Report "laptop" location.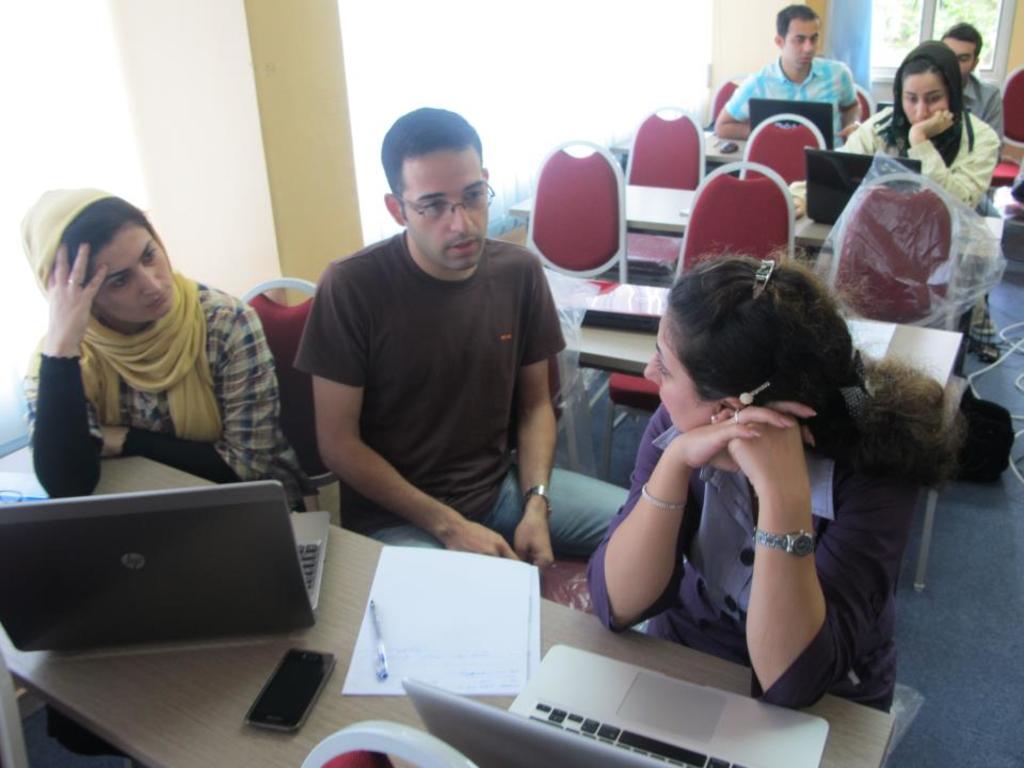
Report: bbox=(481, 614, 794, 763).
